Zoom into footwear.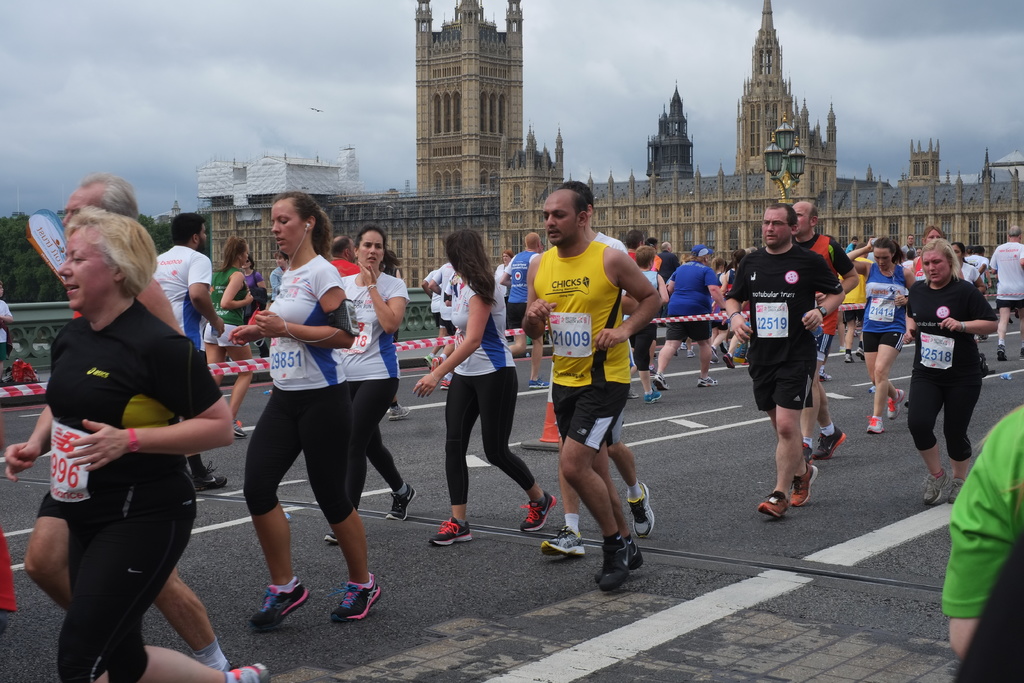
Zoom target: (719, 350, 735, 369).
